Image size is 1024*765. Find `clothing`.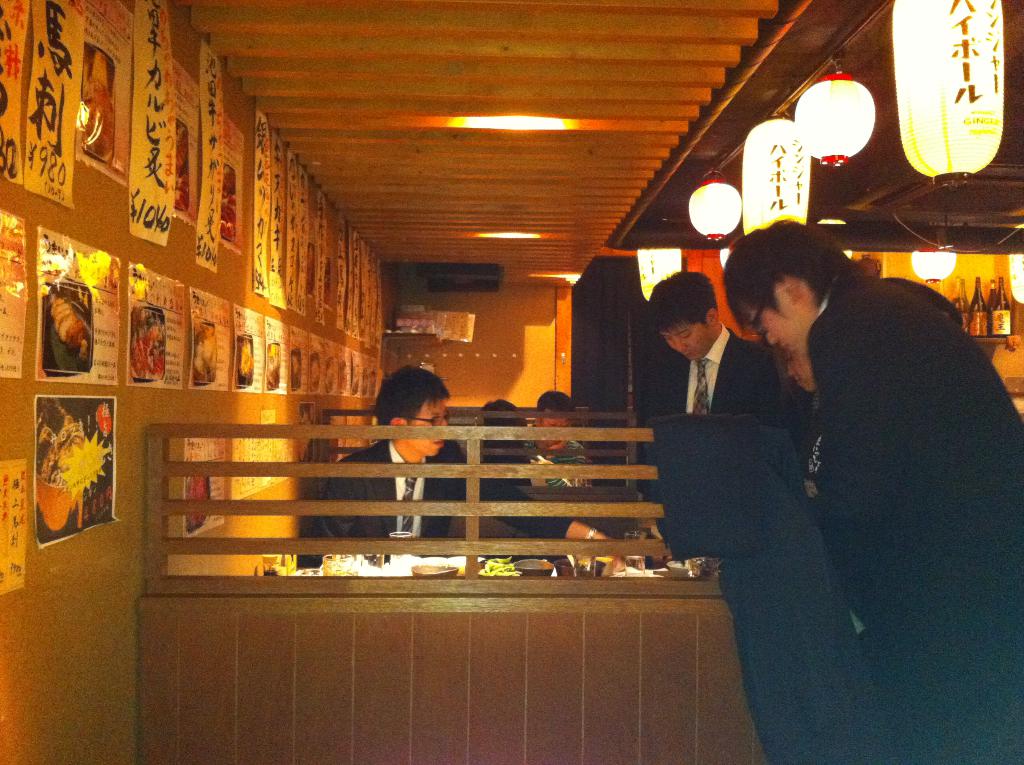
pyautogui.locateOnScreen(523, 444, 594, 503).
